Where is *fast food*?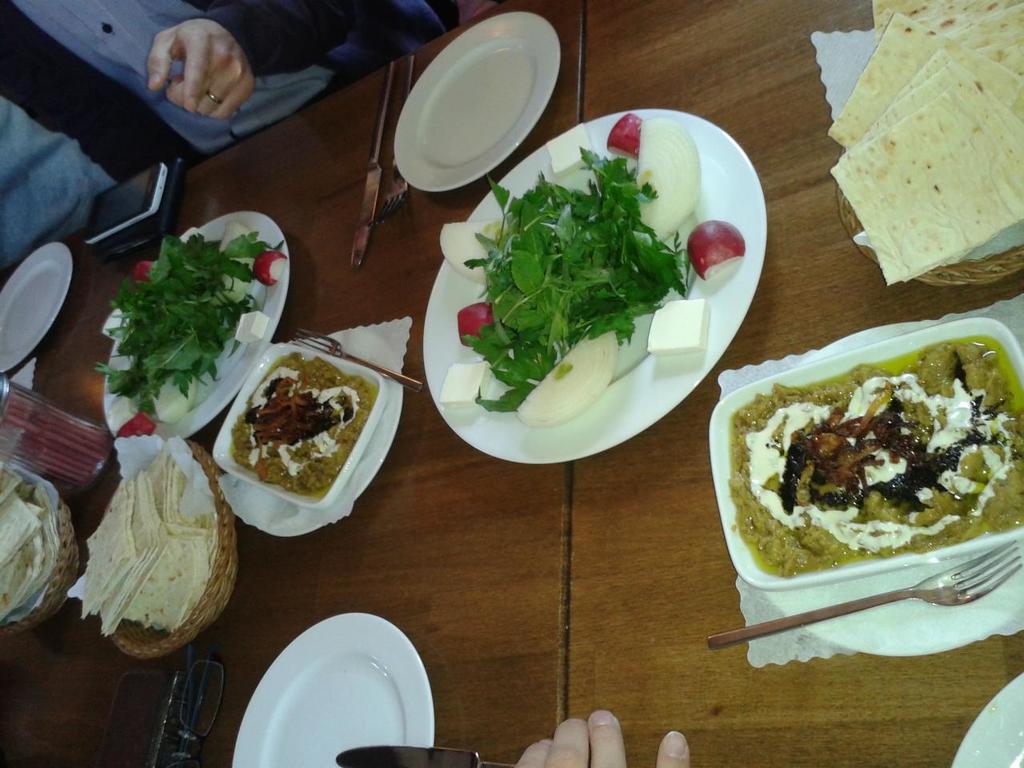
locate(226, 352, 375, 494).
